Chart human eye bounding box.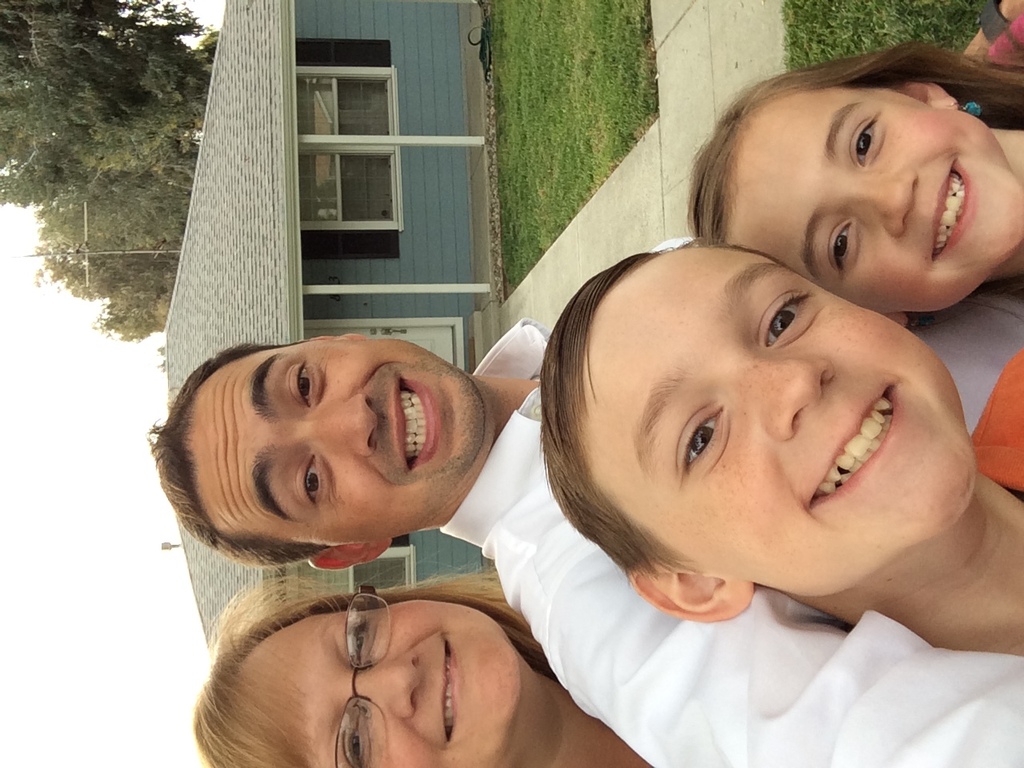
Charted: 341, 613, 370, 666.
